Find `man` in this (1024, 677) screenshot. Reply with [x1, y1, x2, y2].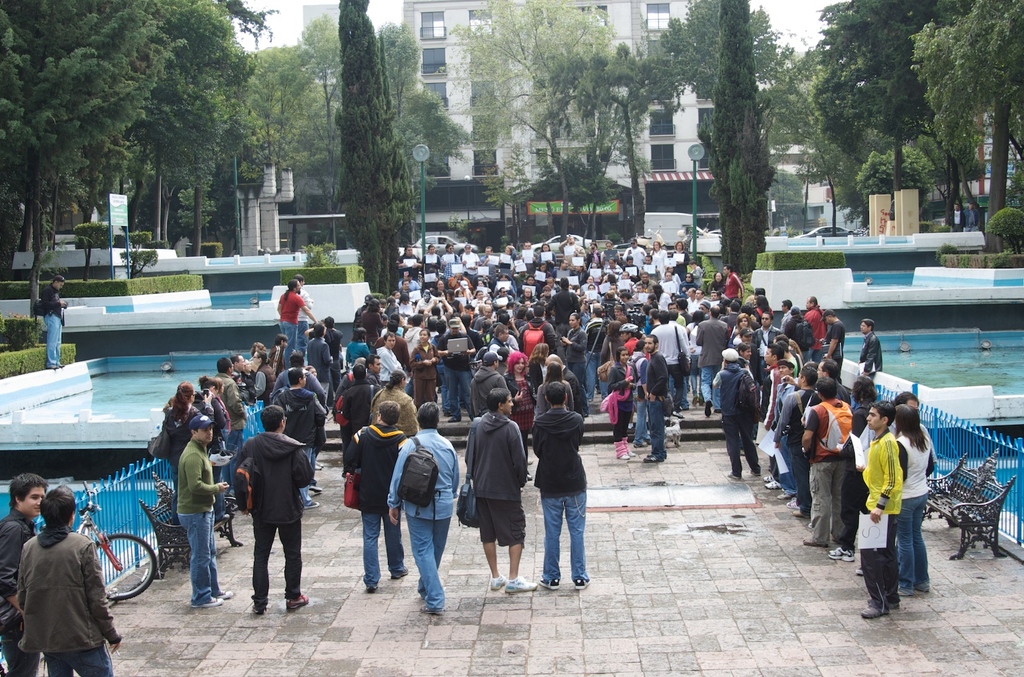
[439, 318, 477, 420].
